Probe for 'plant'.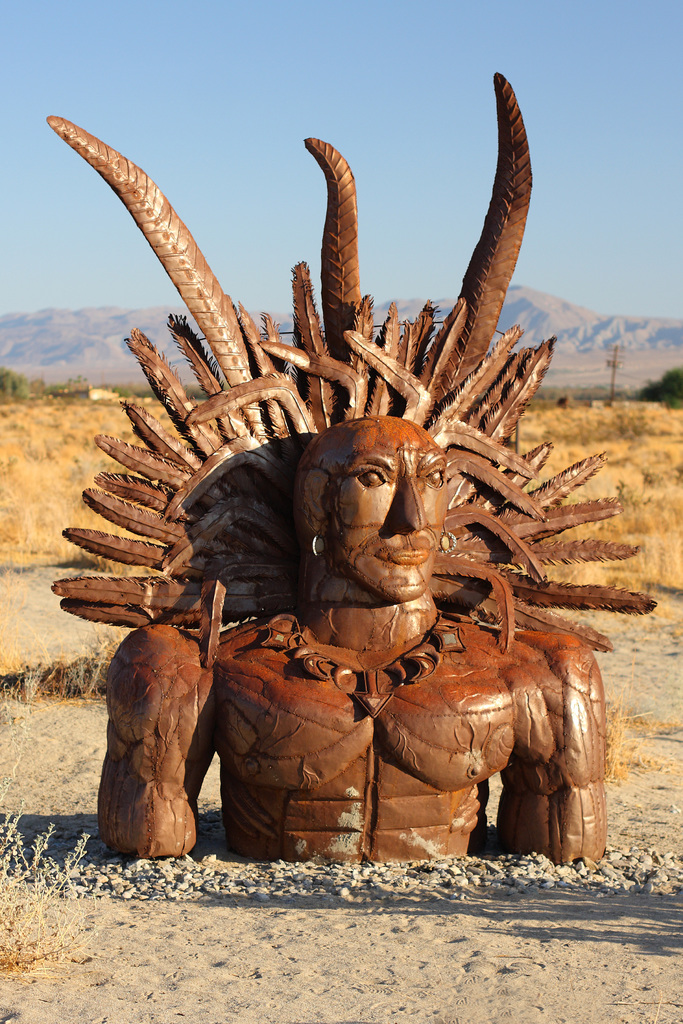
Probe result: (left=0, top=758, right=113, bottom=980).
